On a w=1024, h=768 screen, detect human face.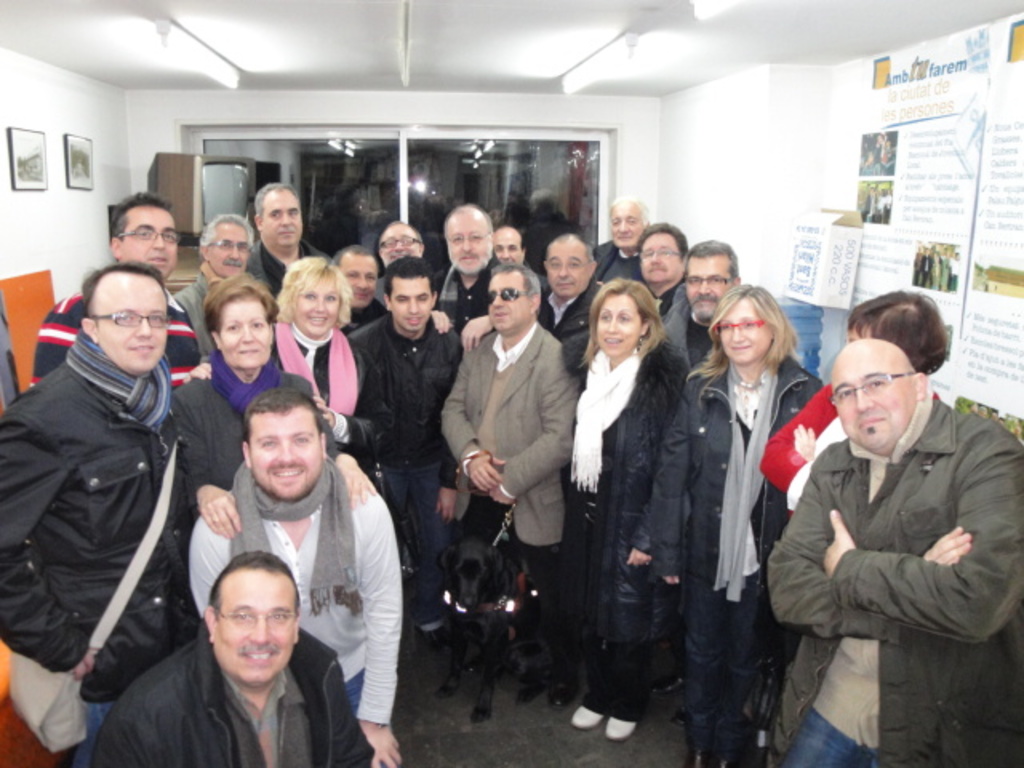
crop(339, 254, 376, 309).
